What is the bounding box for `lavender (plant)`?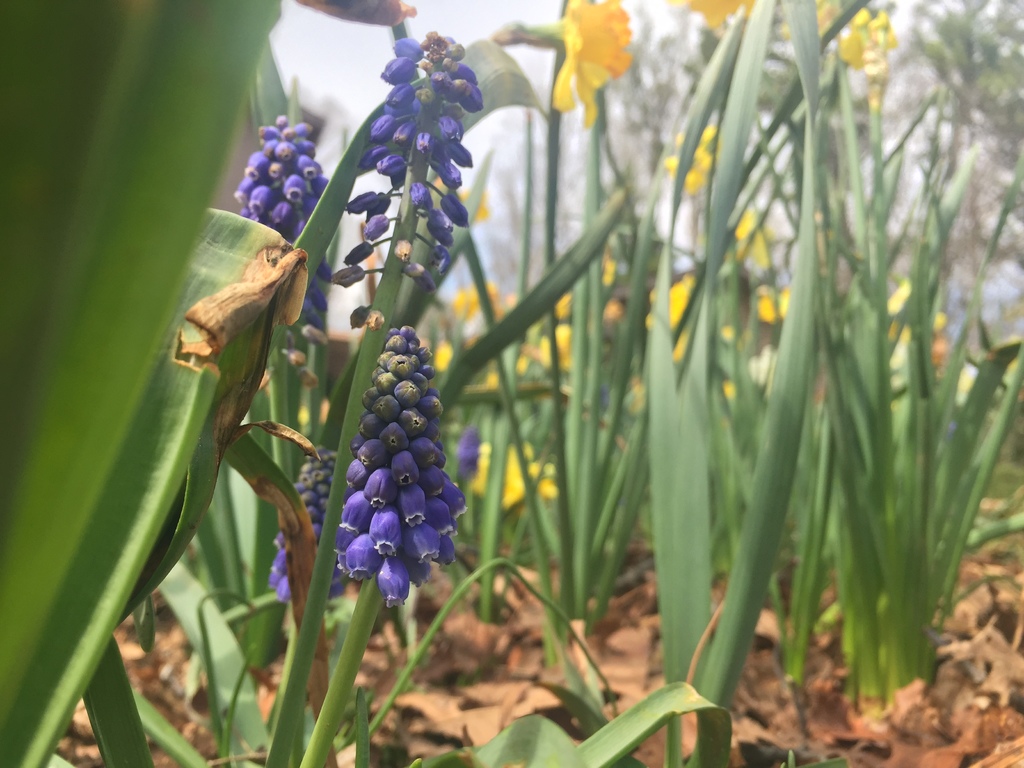
rect(259, 432, 353, 637).
